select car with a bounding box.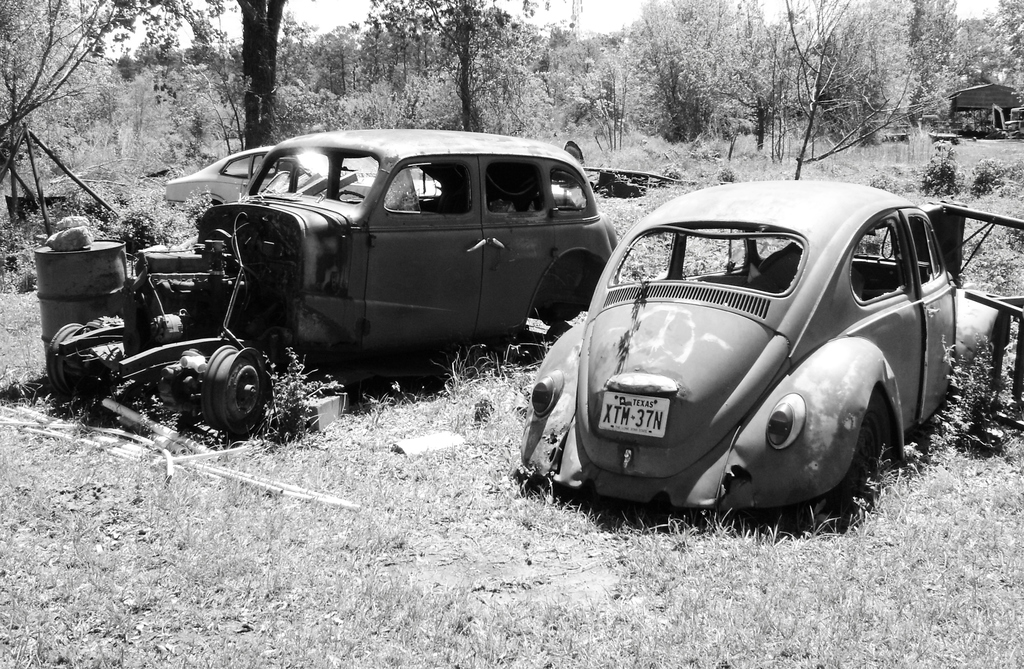
detection(524, 183, 988, 536).
